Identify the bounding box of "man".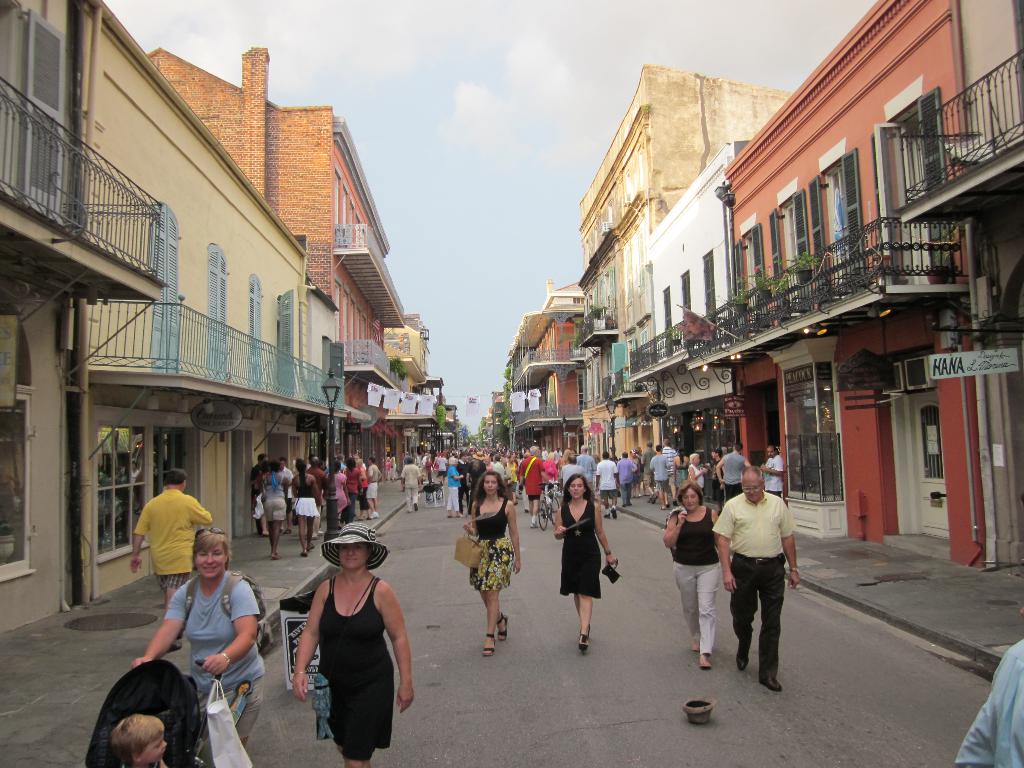
region(650, 447, 671, 507).
